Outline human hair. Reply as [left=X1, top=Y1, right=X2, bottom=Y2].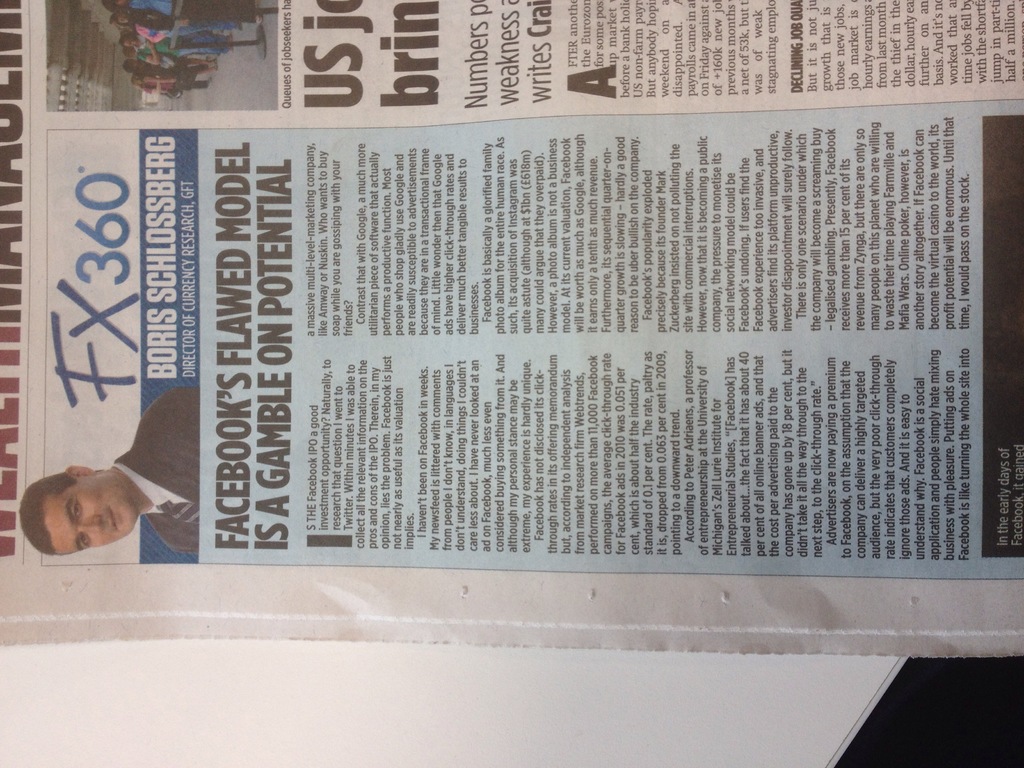
[left=16, top=472, right=72, bottom=556].
